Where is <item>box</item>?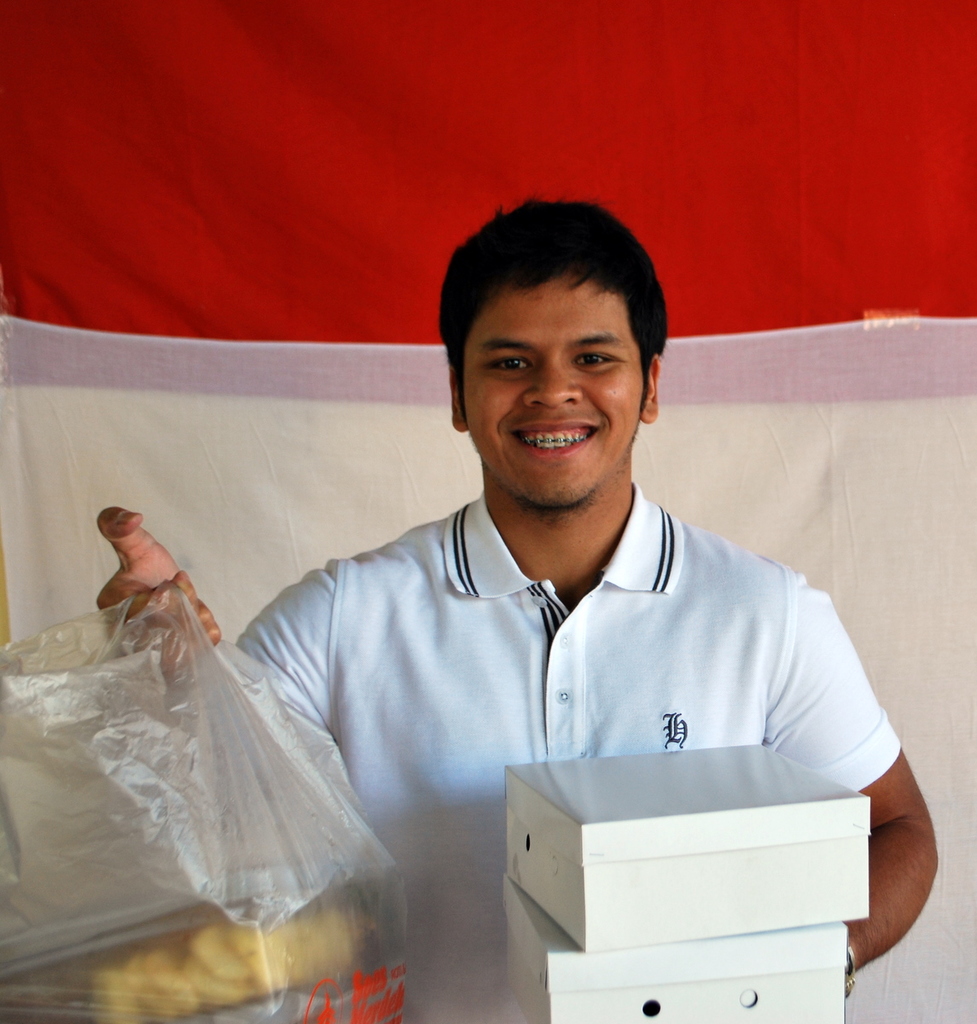
[485, 875, 846, 1023].
